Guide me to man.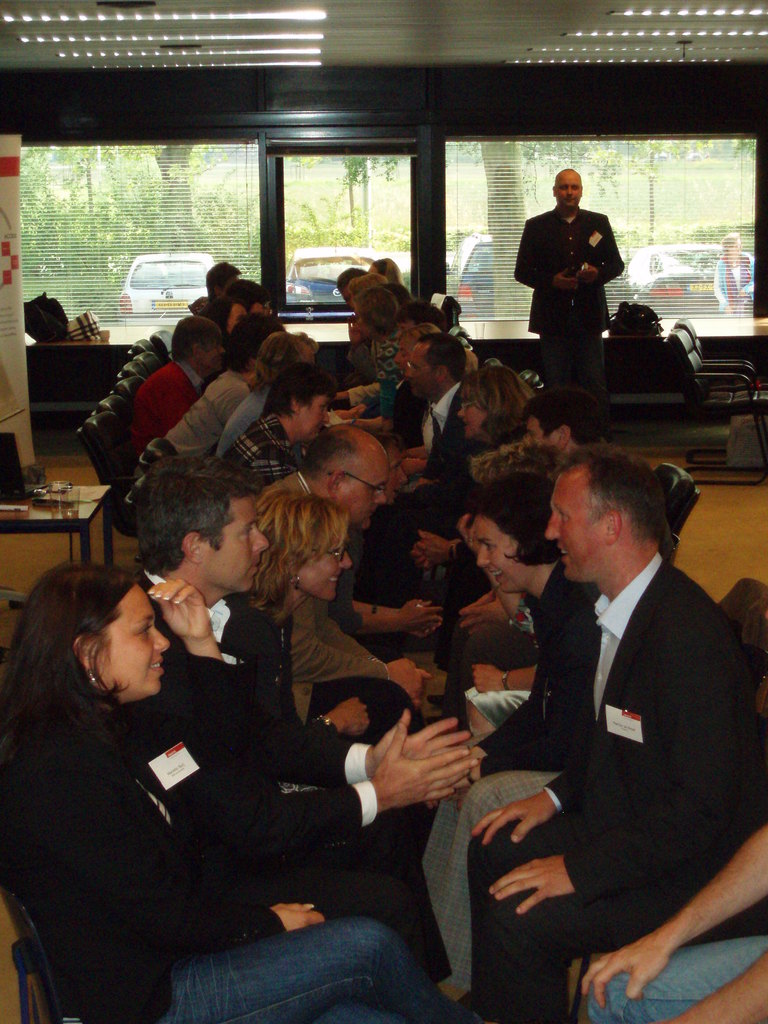
Guidance: <region>252, 422, 442, 631</region>.
